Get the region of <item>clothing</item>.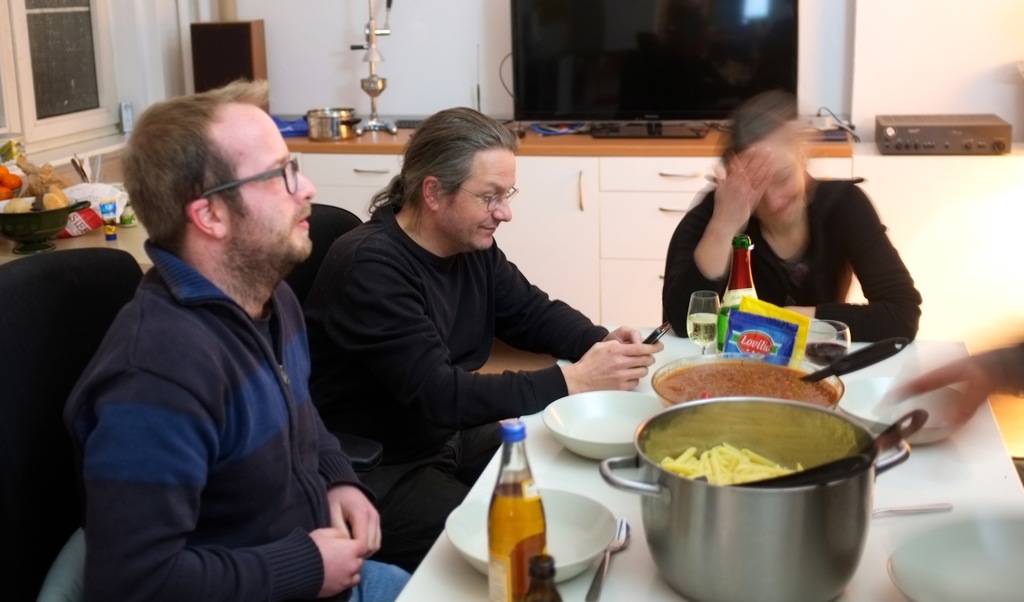
(655,186,929,344).
